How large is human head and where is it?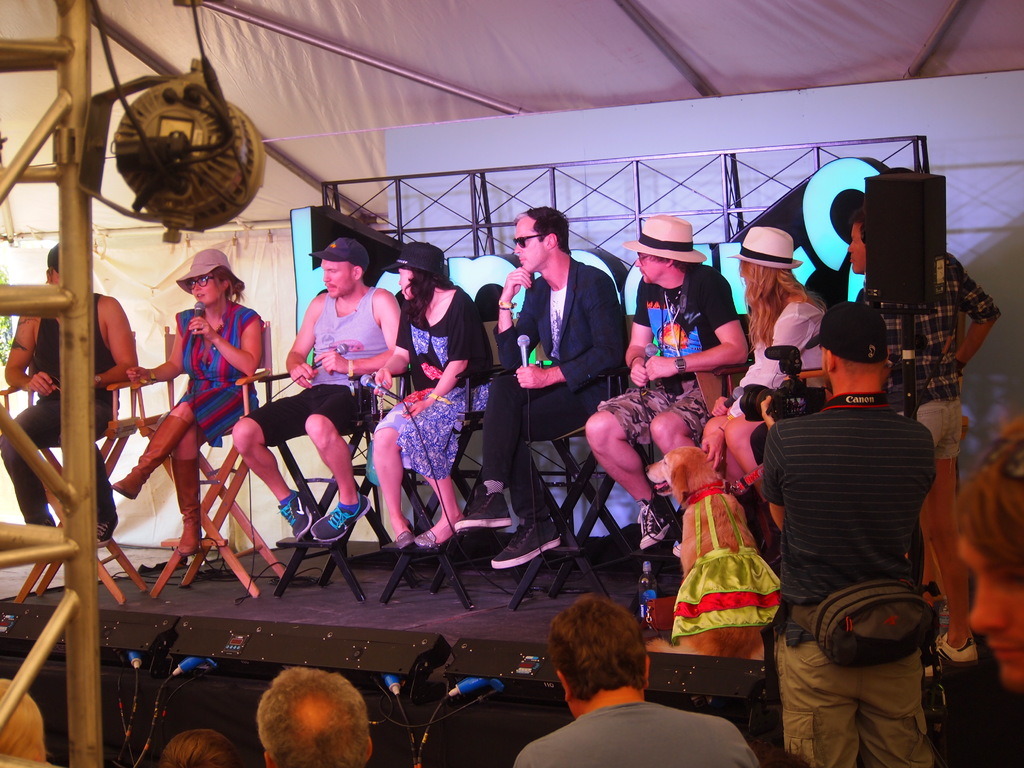
Bounding box: (x1=955, y1=410, x2=1023, y2=696).
